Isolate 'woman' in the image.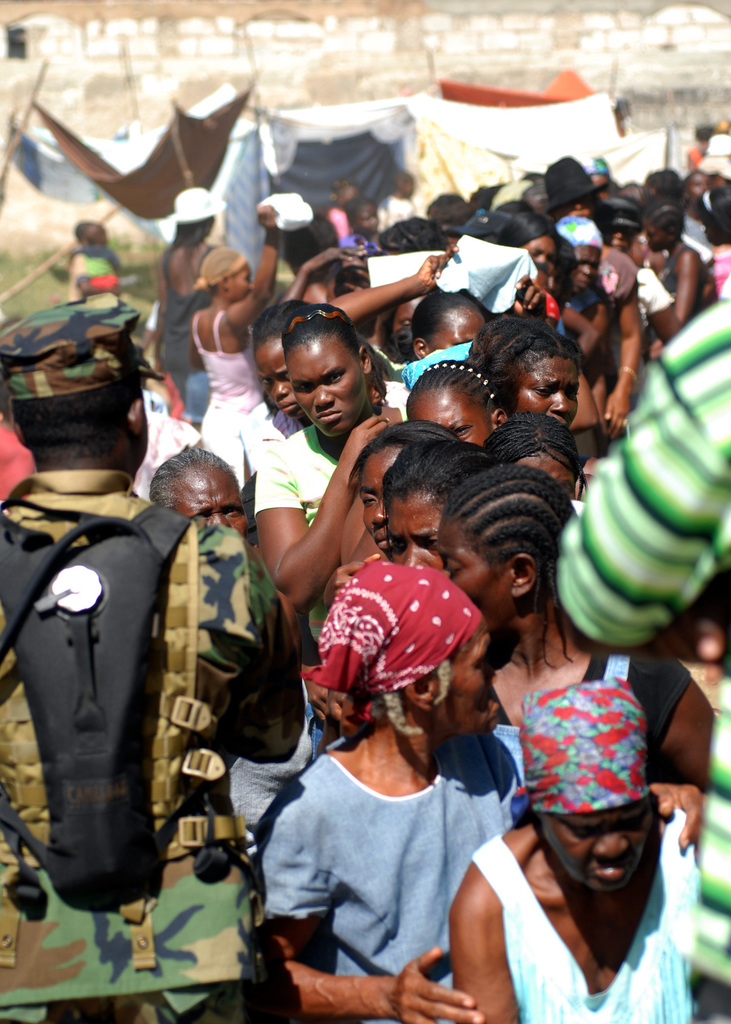
Isolated region: [x1=554, y1=214, x2=608, y2=355].
